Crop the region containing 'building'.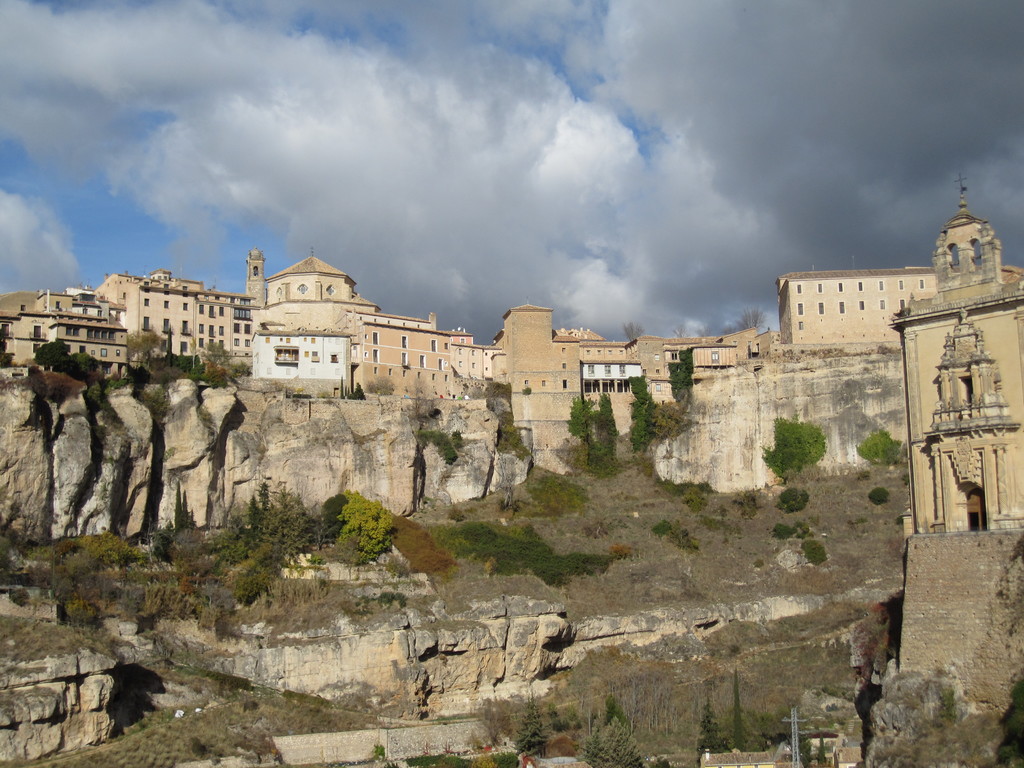
Crop region: [893,177,1023,542].
